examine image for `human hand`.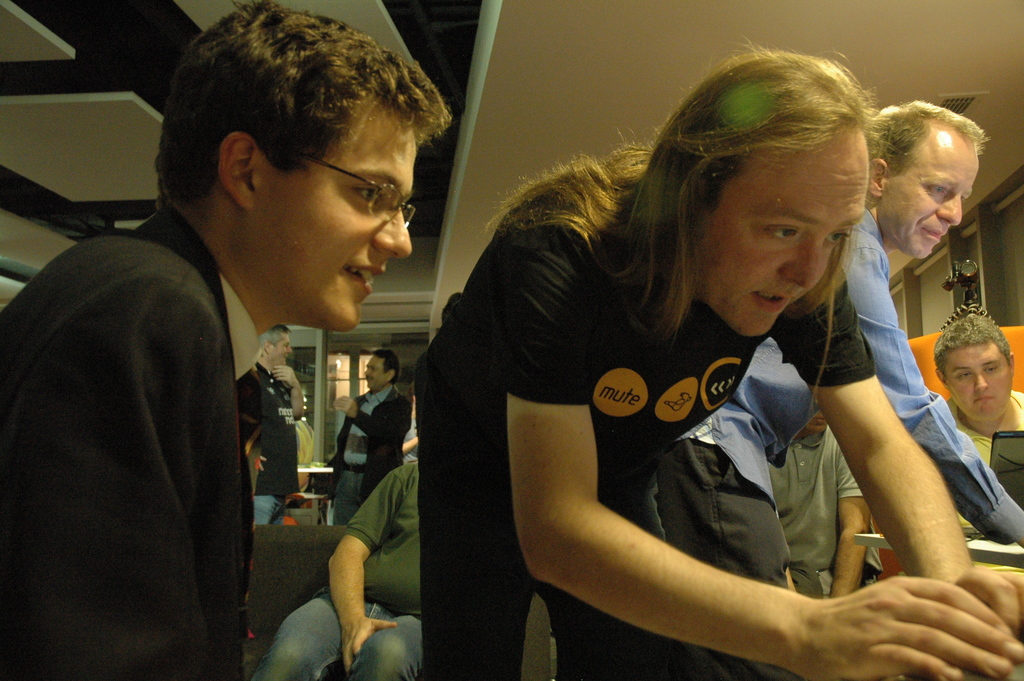
Examination result: region(954, 566, 1023, 640).
